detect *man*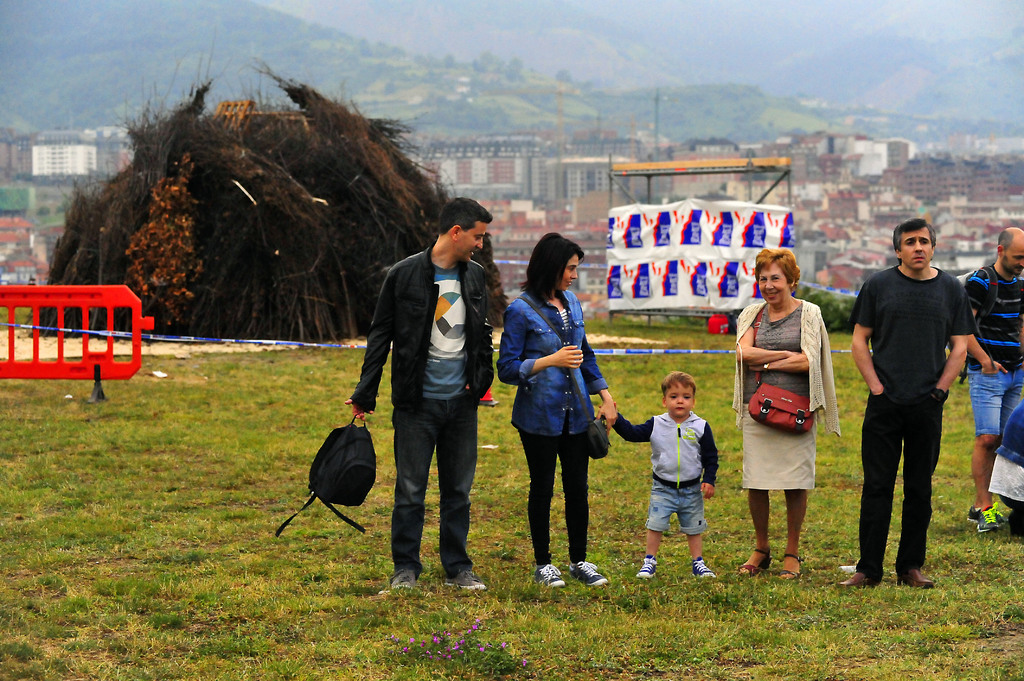
(953, 219, 1023, 534)
